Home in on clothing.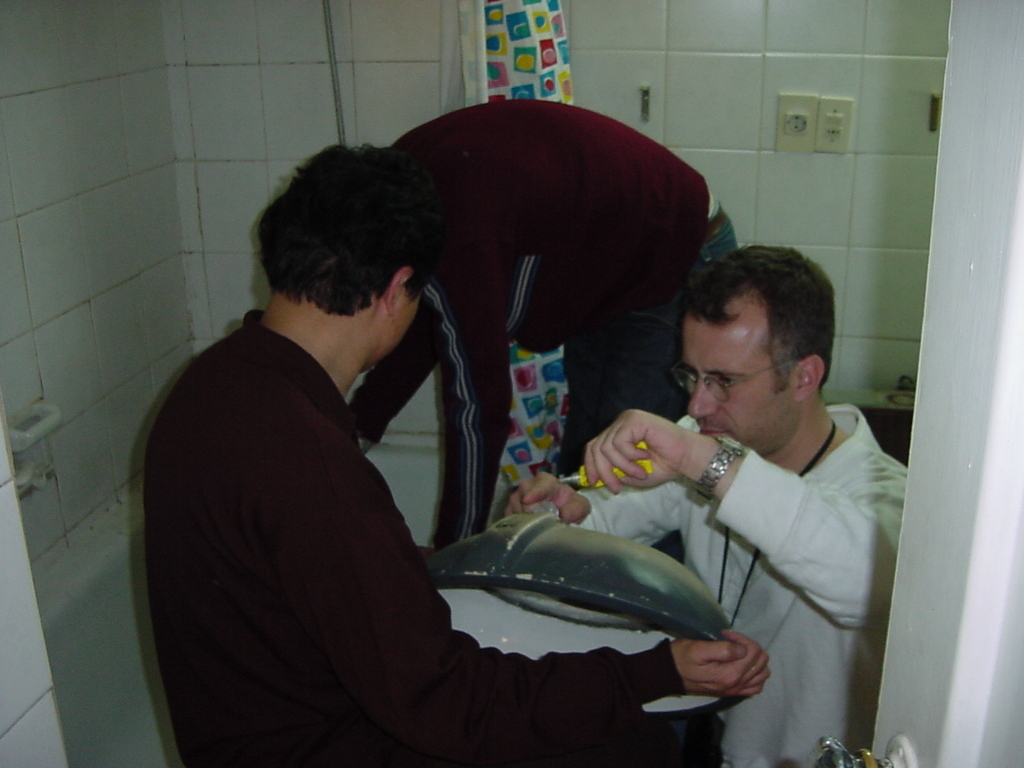
Homed in at (x1=147, y1=306, x2=684, y2=767).
